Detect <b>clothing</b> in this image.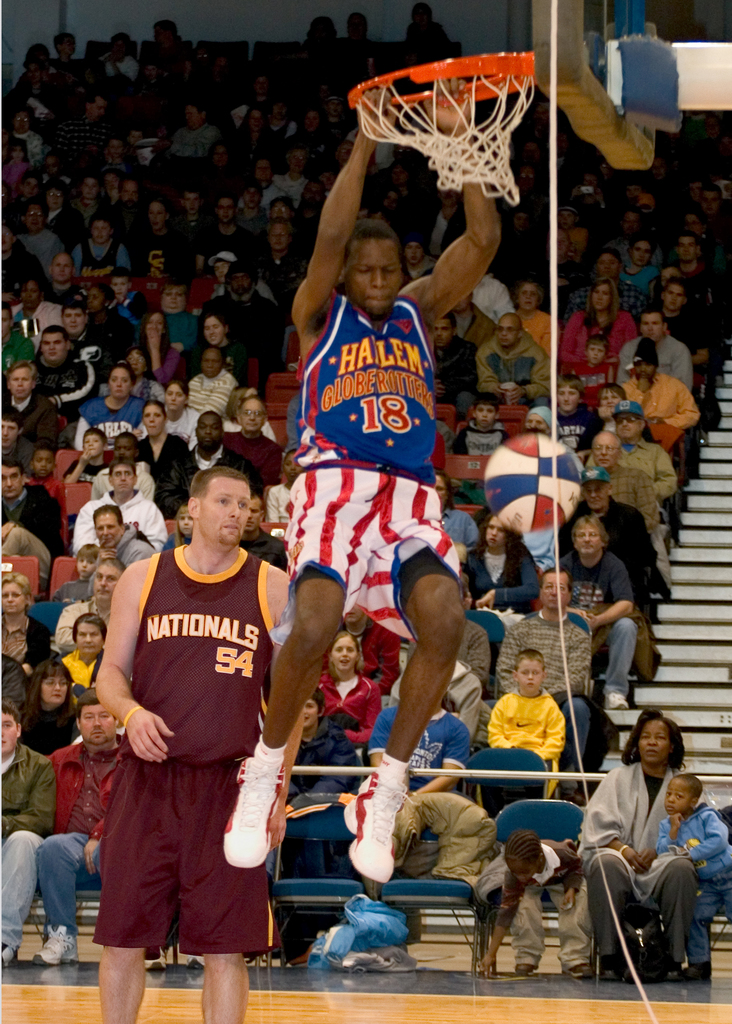
Detection: [x1=53, y1=111, x2=110, y2=152].
